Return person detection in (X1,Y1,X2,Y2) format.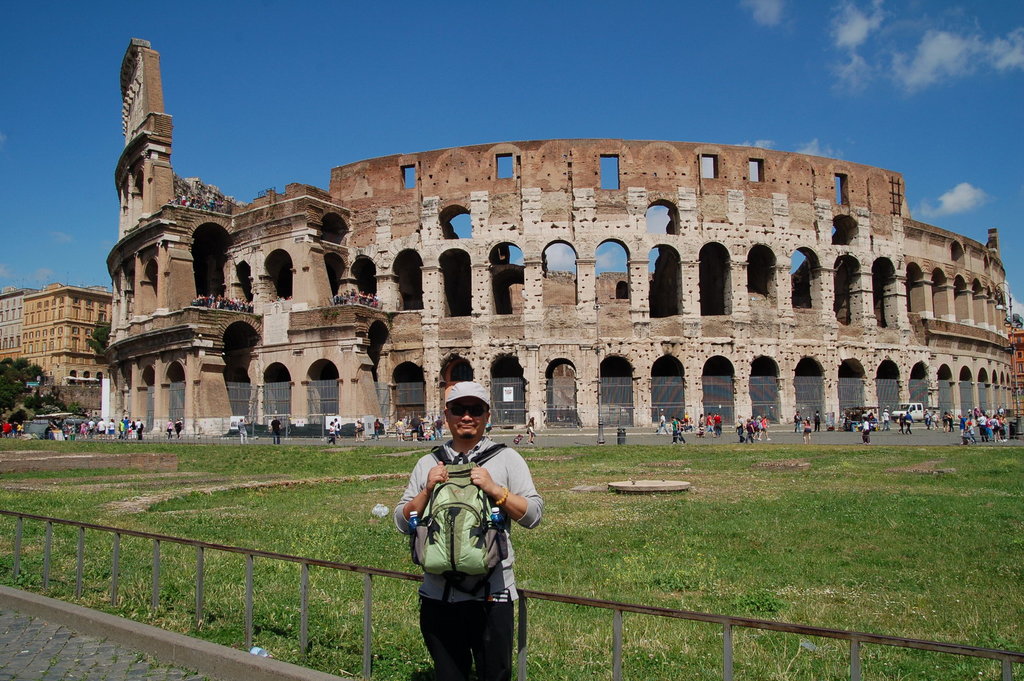
(922,408,934,428).
